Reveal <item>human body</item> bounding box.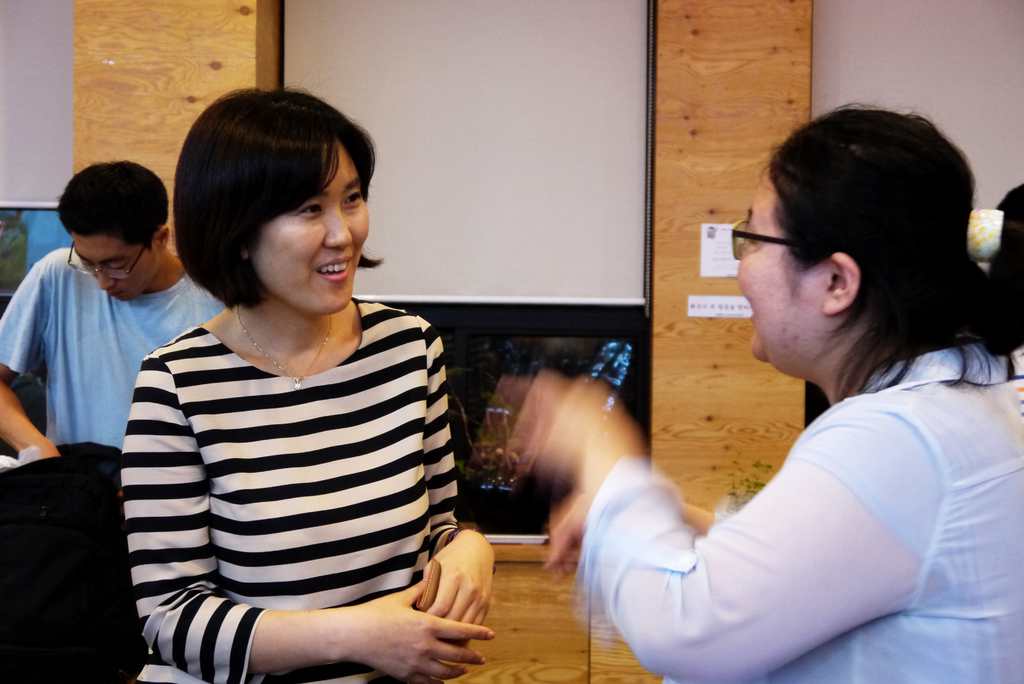
Revealed: x1=122, y1=298, x2=500, y2=683.
